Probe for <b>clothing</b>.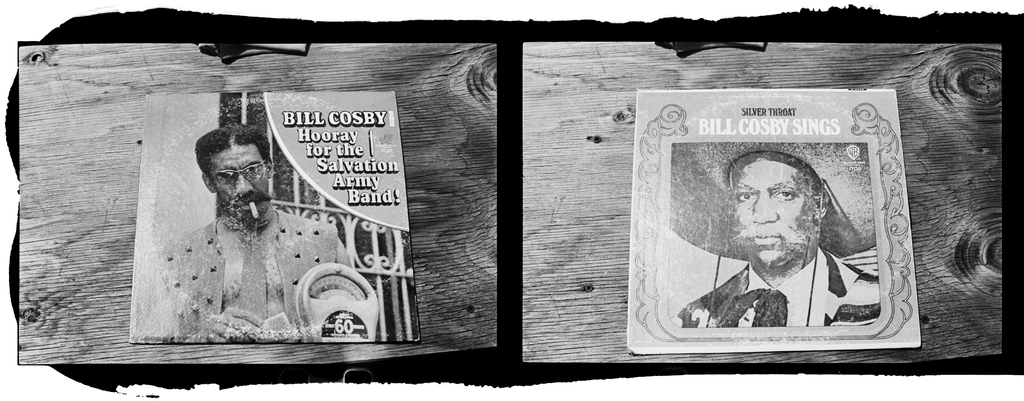
Probe result: x1=151, y1=200, x2=351, y2=341.
